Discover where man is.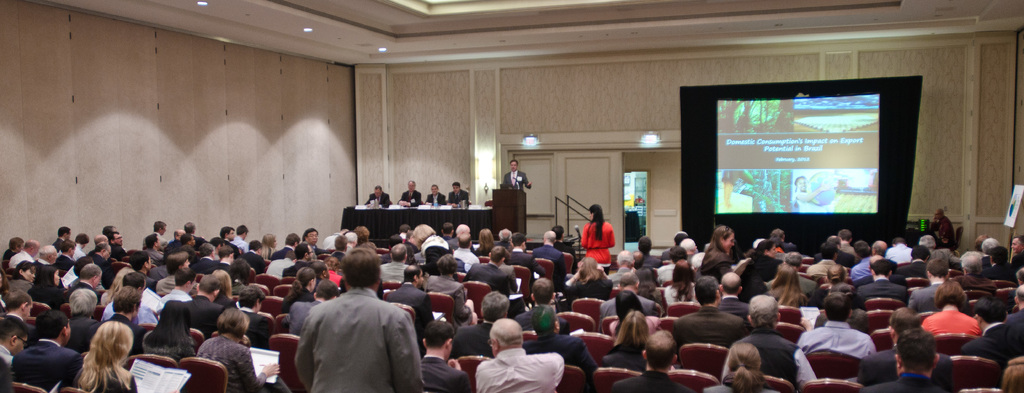
Discovered at (637, 236, 661, 268).
